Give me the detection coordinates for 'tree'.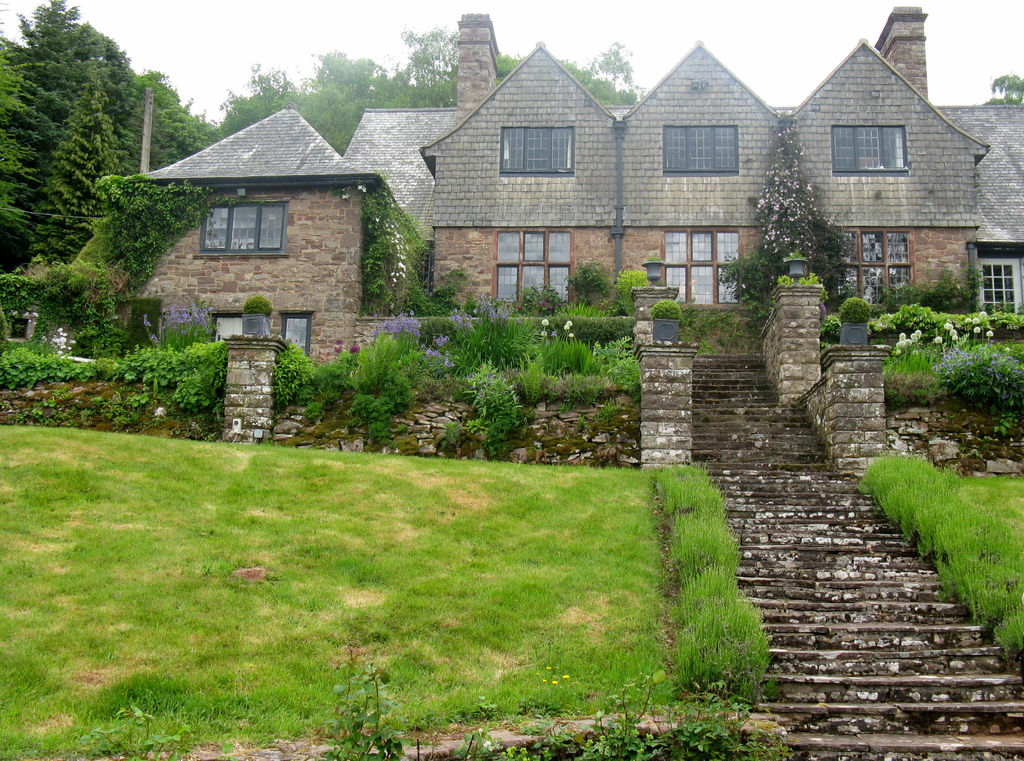
detection(979, 76, 1023, 106).
